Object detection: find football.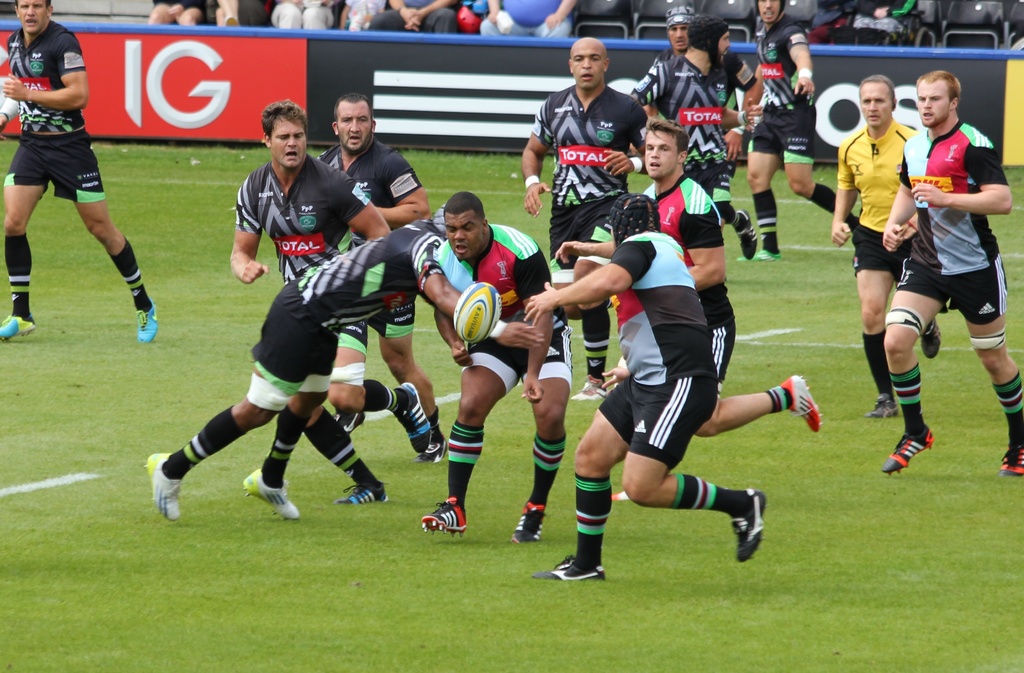
(451, 279, 502, 343).
